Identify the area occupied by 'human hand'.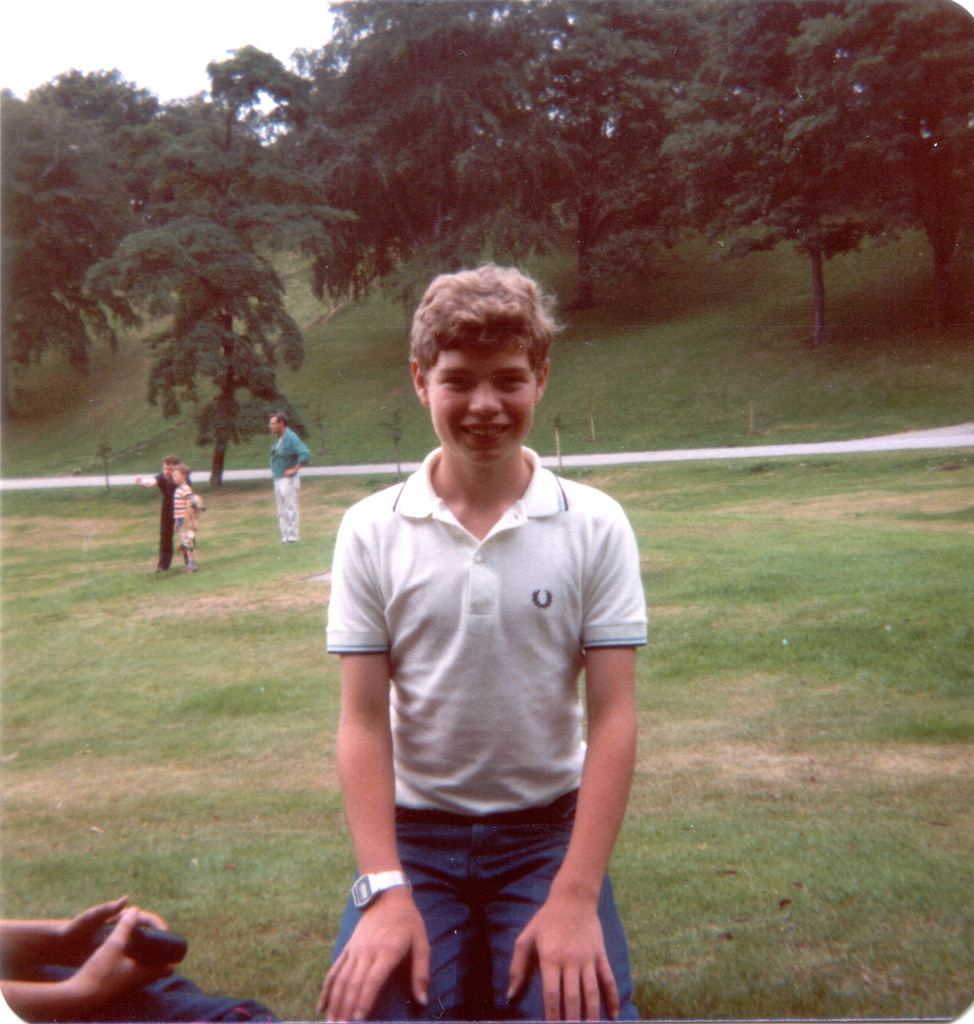
Area: region(67, 906, 179, 1011).
